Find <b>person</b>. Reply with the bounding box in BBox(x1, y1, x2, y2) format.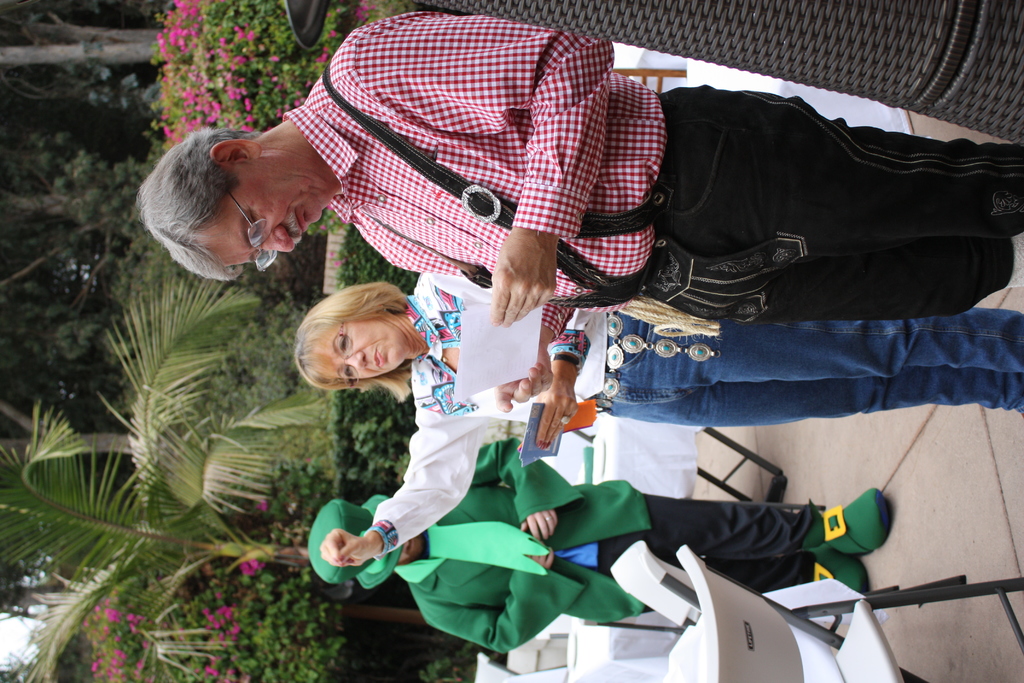
BBox(139, 12, 1023, 412).
